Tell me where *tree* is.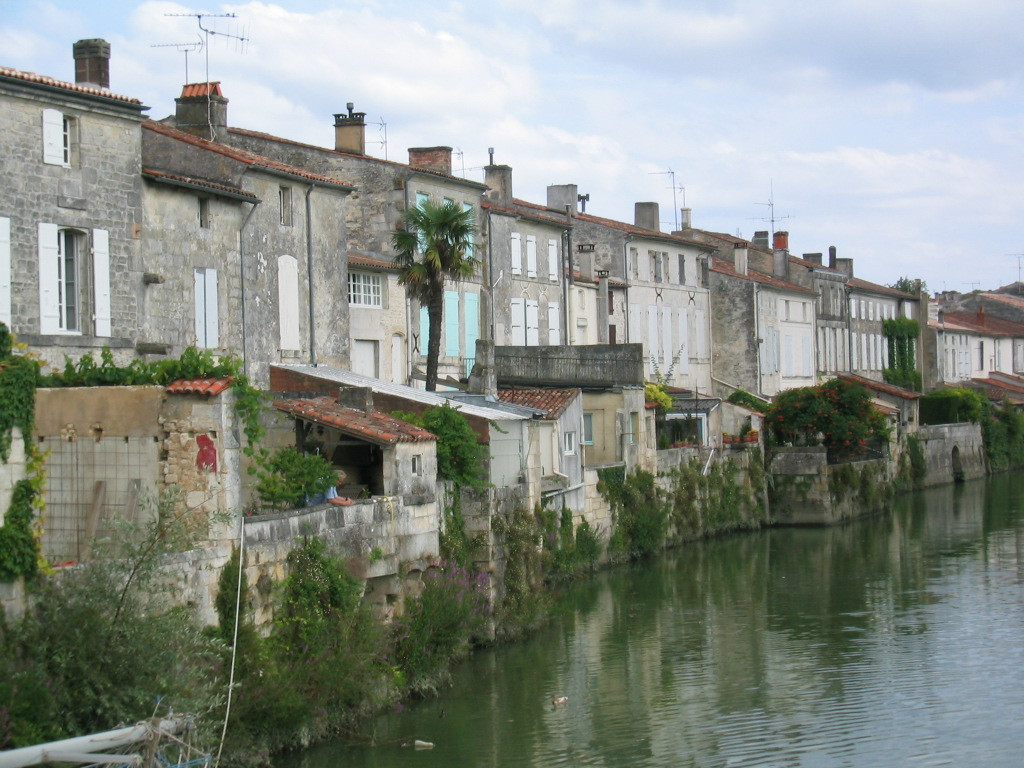
*tree* is at x1=395, y1=194, x2=477, y2=390.
